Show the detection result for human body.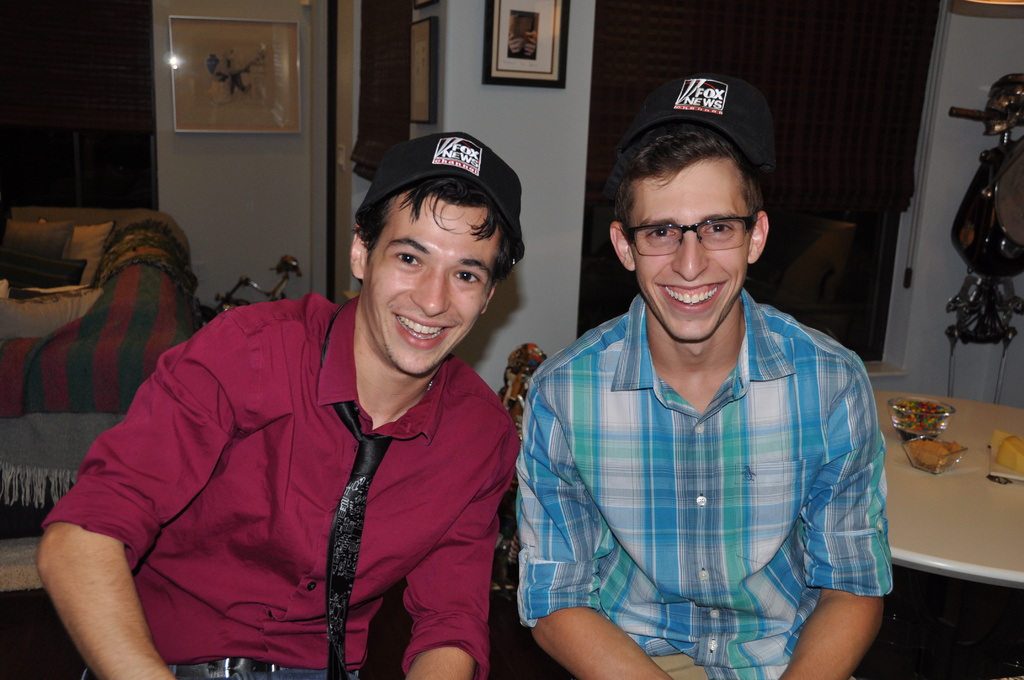
left=522, top=291, right=895, bottom=679.
